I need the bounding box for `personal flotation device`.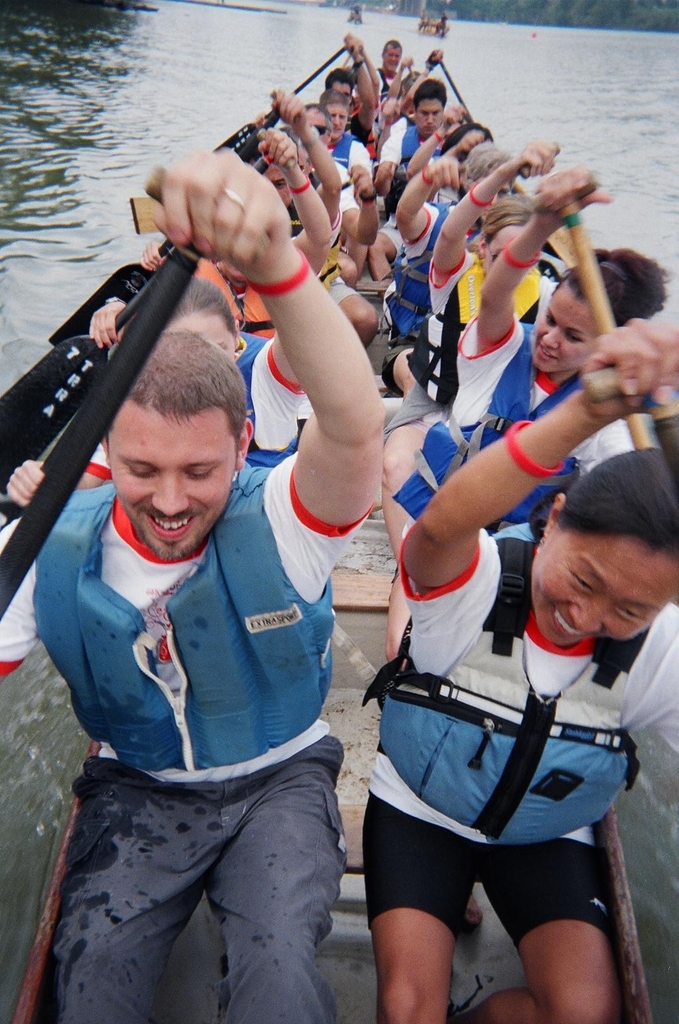
Here it is: (left=385, top=111, right=434, bottom=171).
